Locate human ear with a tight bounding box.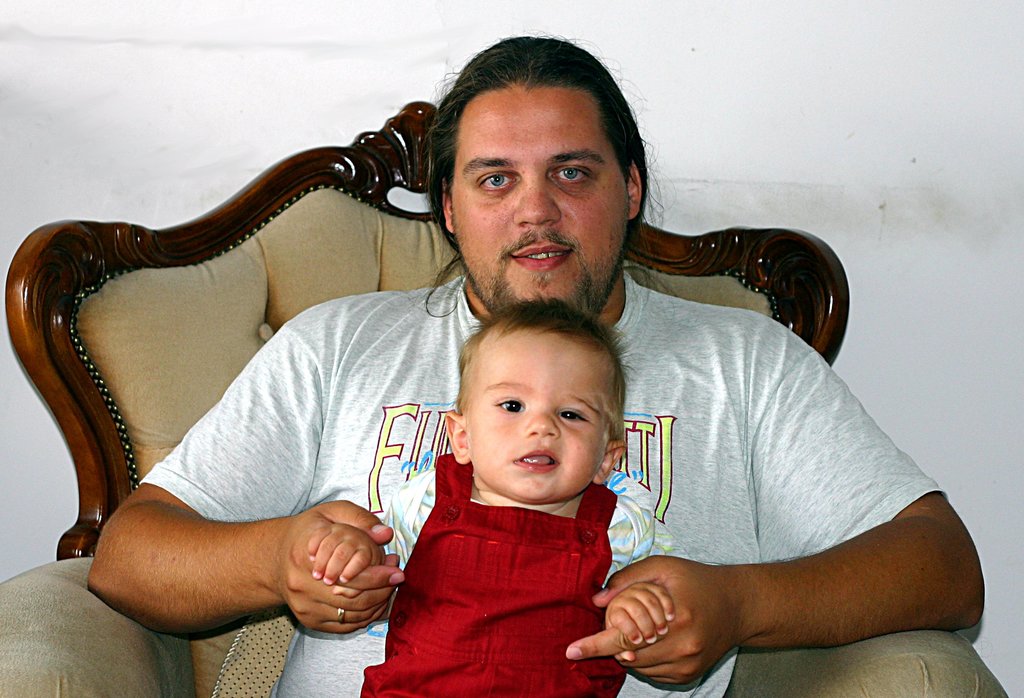
locate(593, 438, 627, 485).
